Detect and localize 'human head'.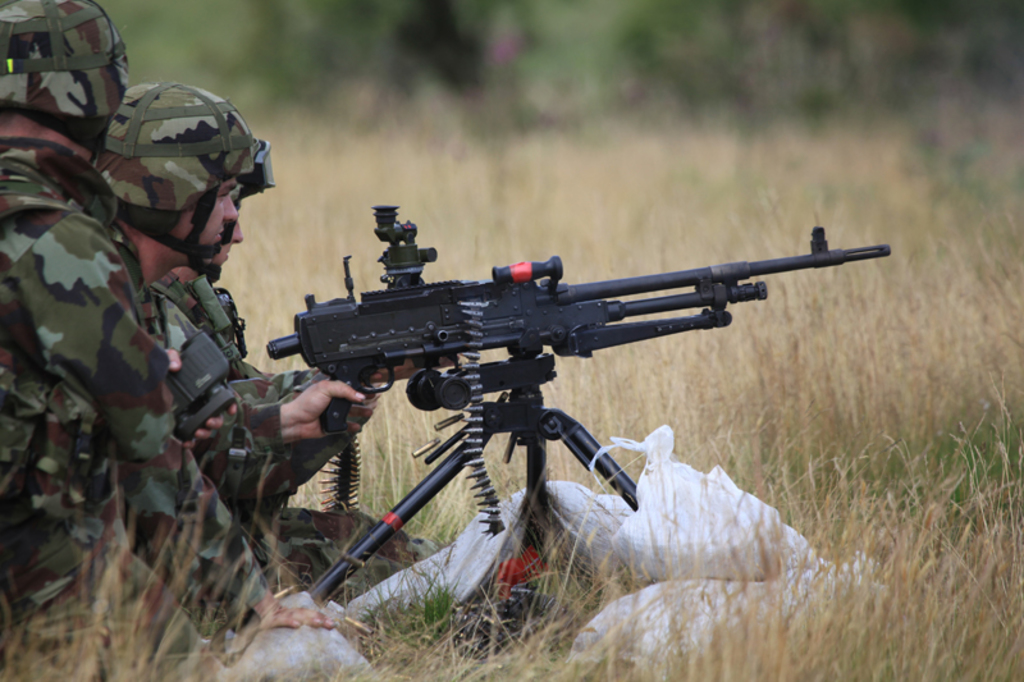
Localized at 0, 0, 131, 169.
